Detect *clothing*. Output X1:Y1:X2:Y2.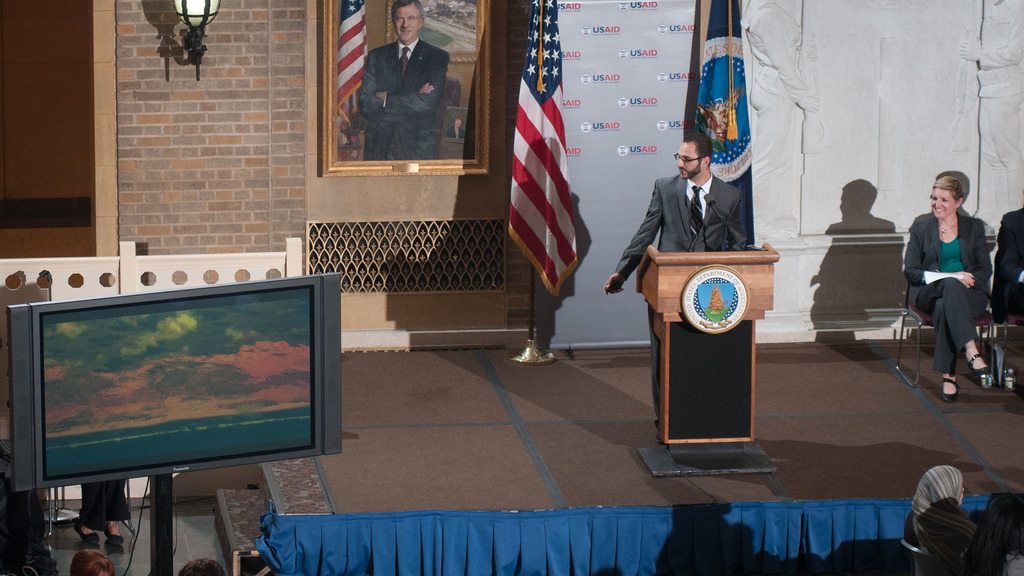
352:34:457:159.
